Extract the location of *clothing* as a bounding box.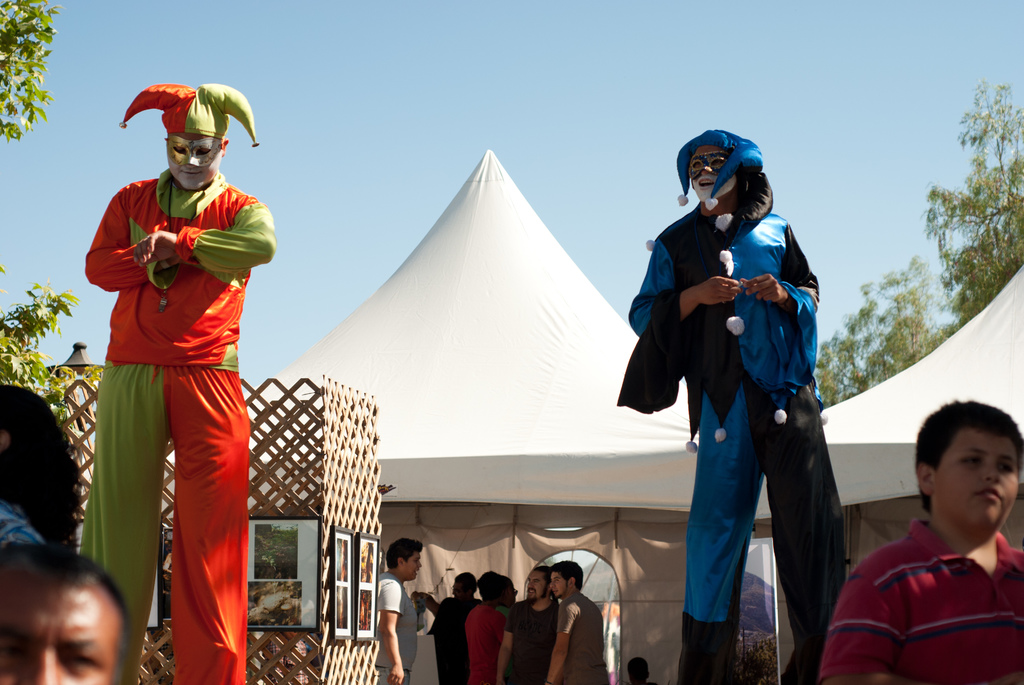
(left=82, top=171, right=275, bottom=684).
